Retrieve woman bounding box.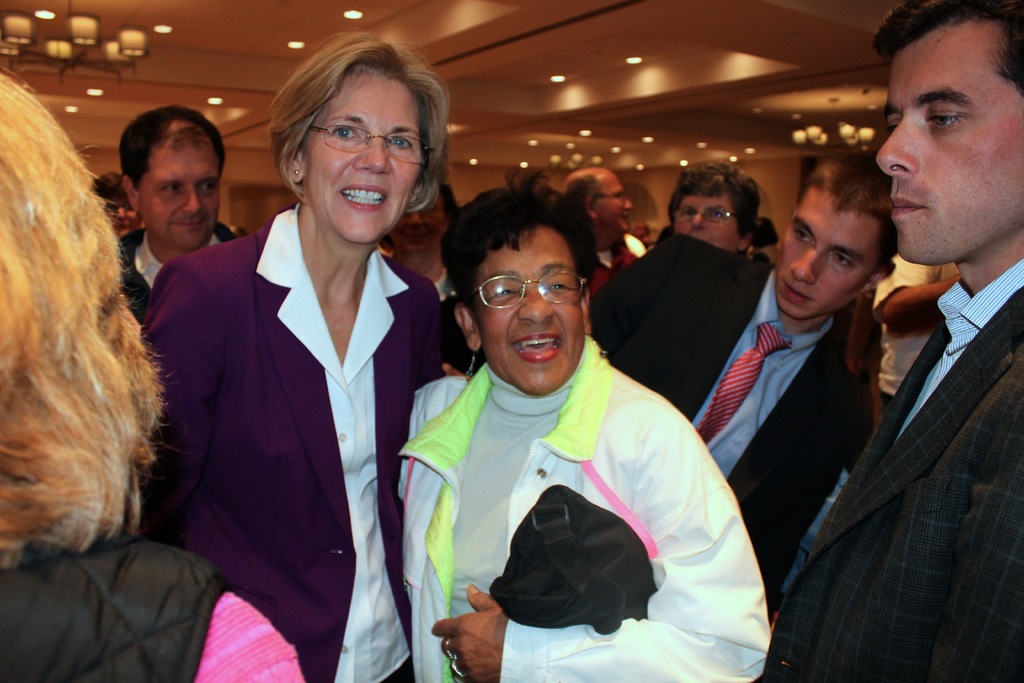
Bounding box: x1=371 y1=167 x2=486 y2=371.
